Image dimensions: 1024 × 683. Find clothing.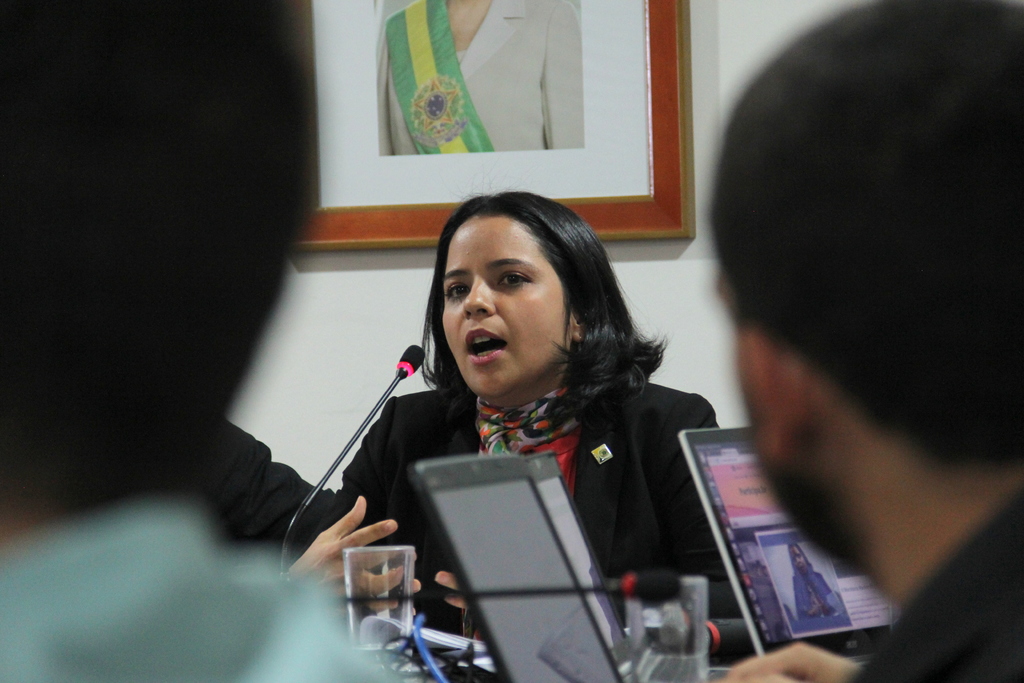
796:573:842:616.
